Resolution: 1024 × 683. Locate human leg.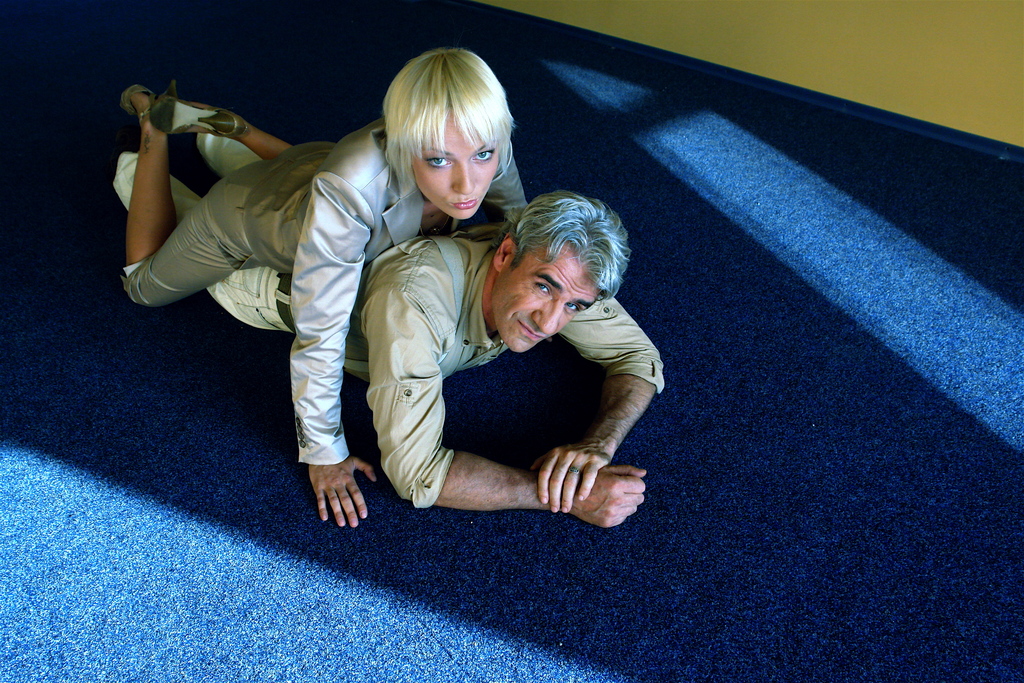
detection(199, 127, 262, 176).
